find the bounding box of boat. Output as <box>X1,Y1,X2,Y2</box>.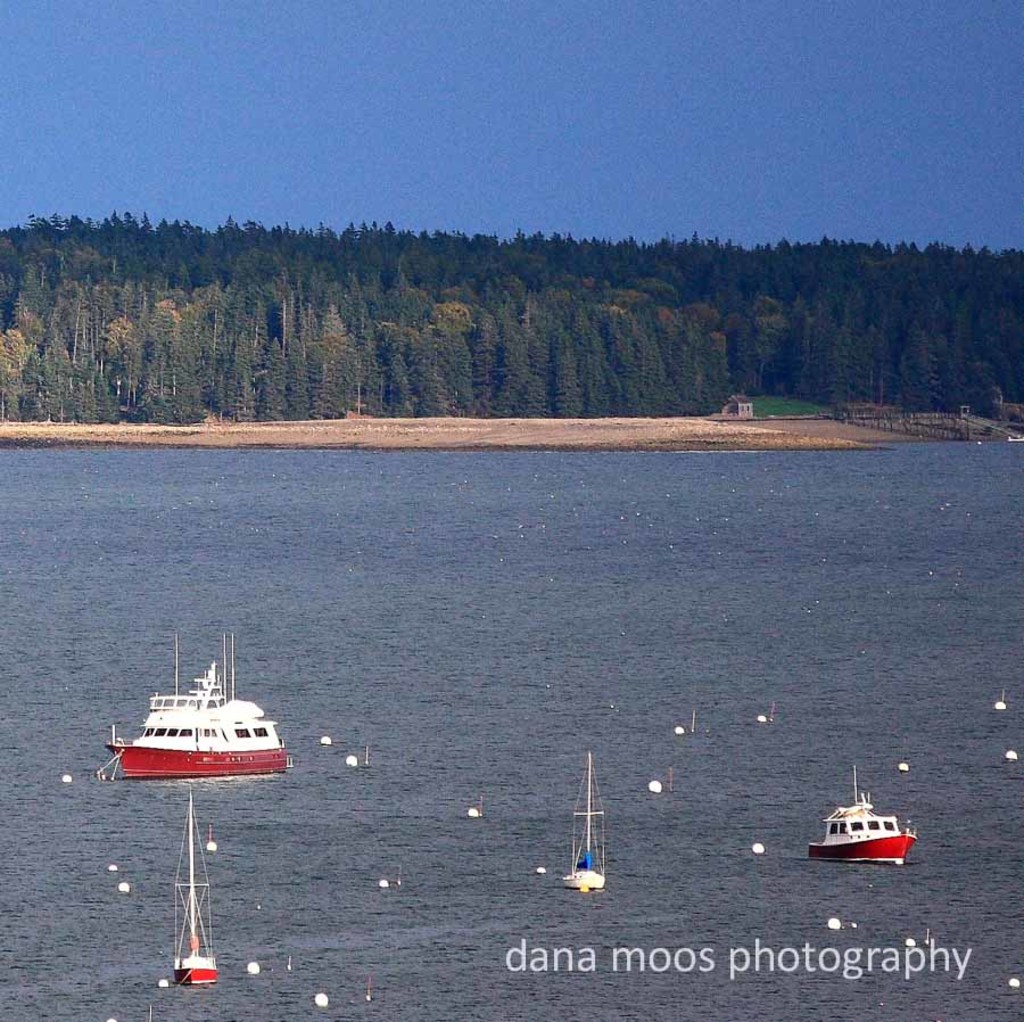
<box>562,755,611,890</box>.
